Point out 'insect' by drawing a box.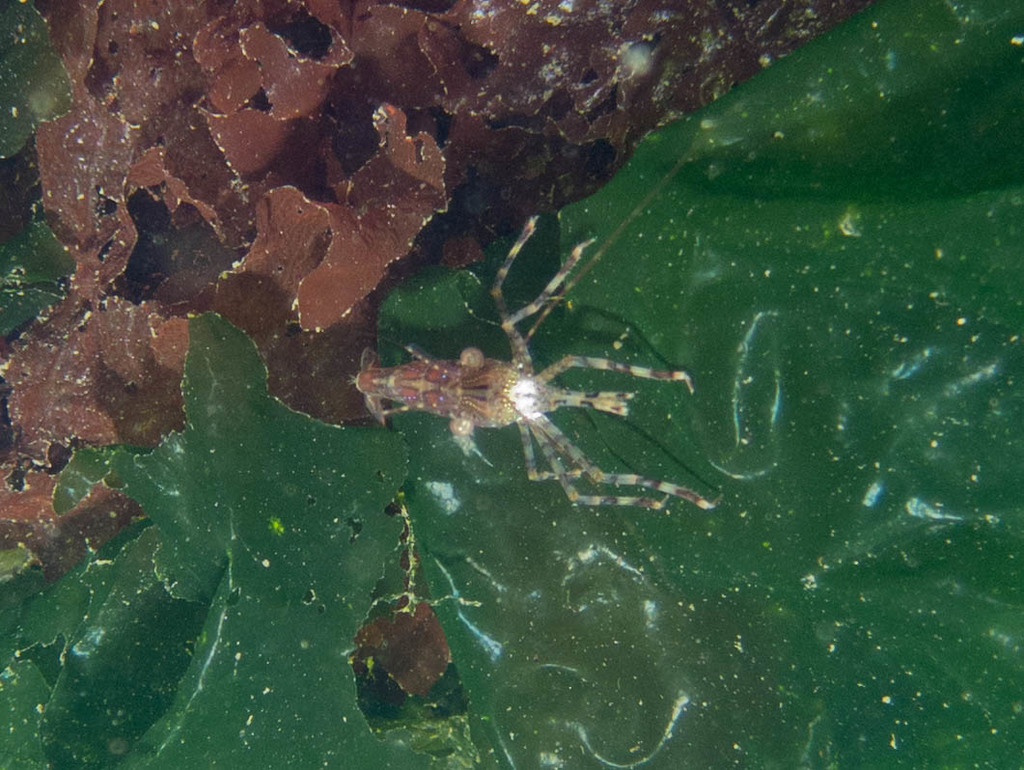
detection(339, 214, 716, 511).
